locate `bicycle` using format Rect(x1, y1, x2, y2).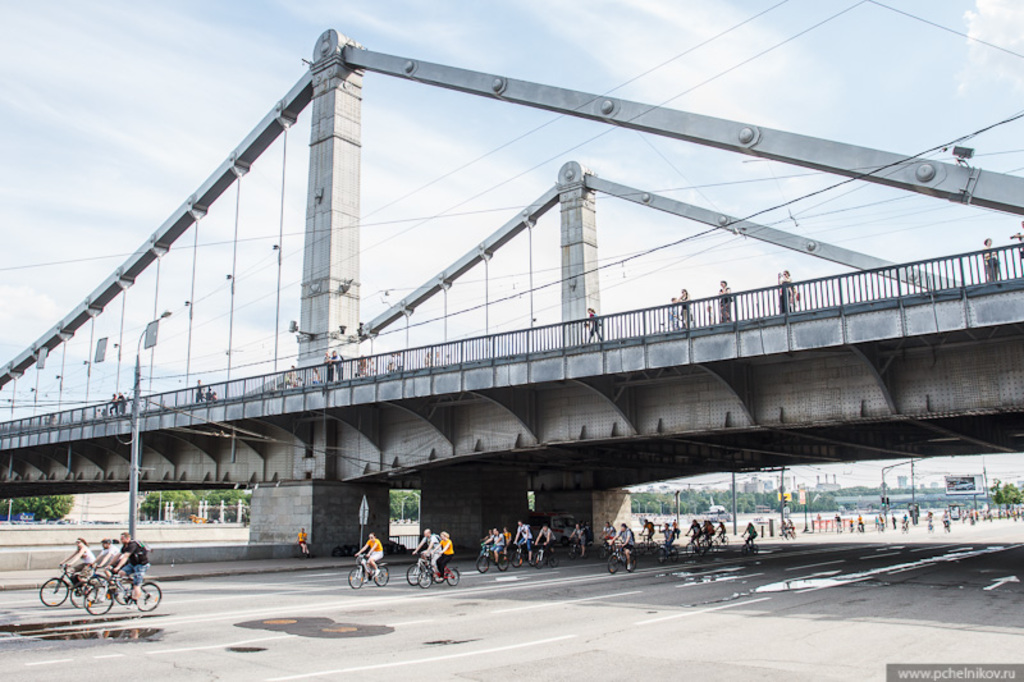
Rect(401, 549, 438, 583).
